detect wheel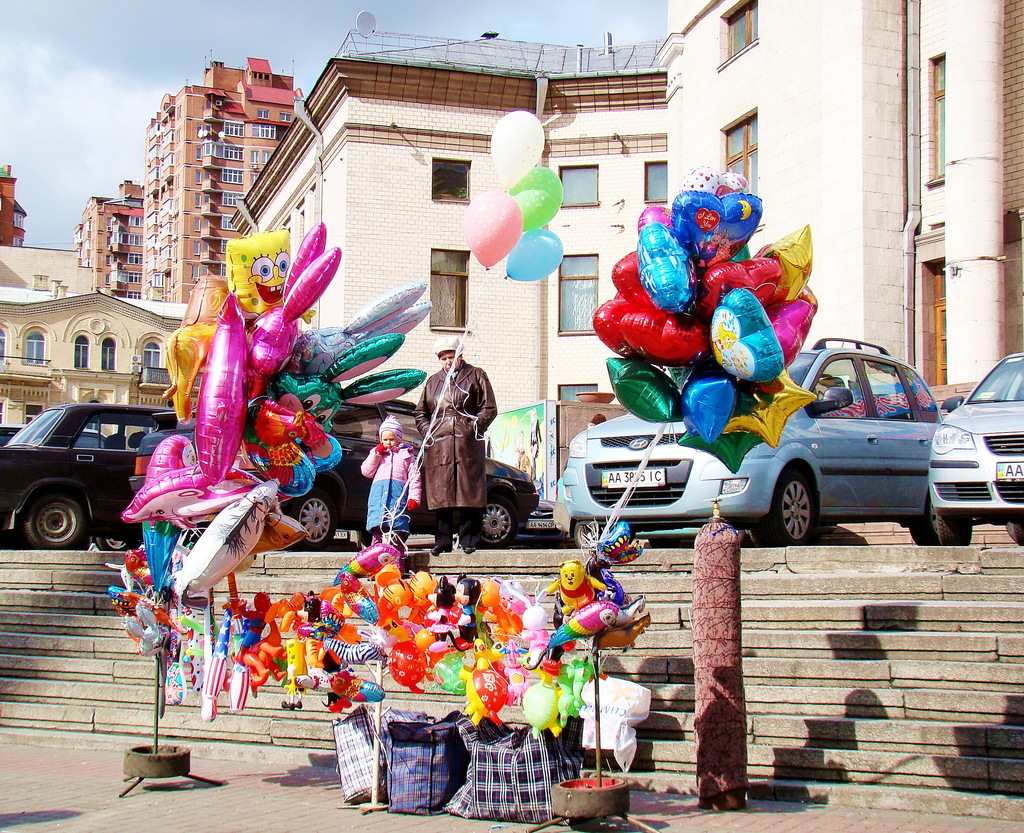
crop(911, 491, 932, 546)
